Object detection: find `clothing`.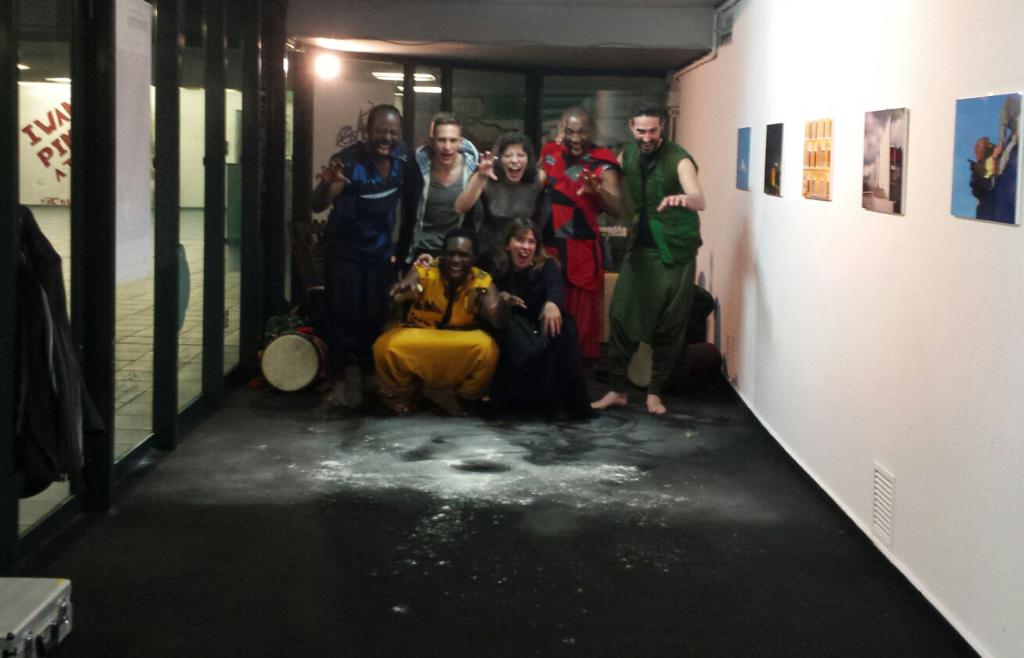
select_region(532, 145, 630, 367).
